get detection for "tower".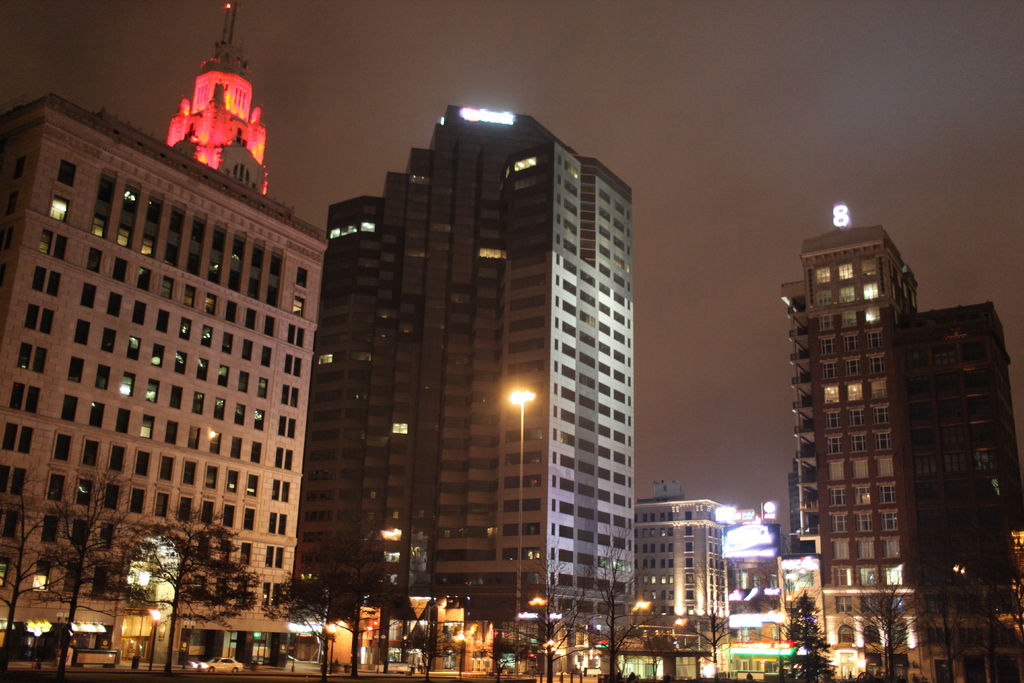
Detection: bbox(0, 84, 320, 675).
